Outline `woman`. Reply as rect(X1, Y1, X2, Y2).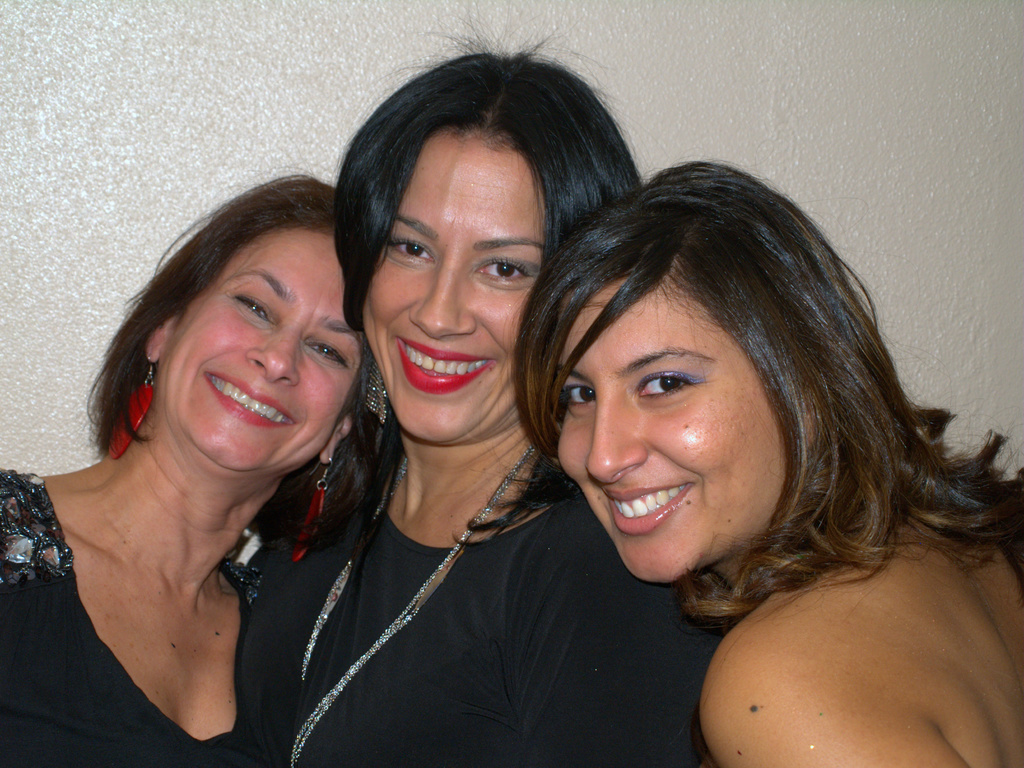
rect(233, 7, 746, 767).
